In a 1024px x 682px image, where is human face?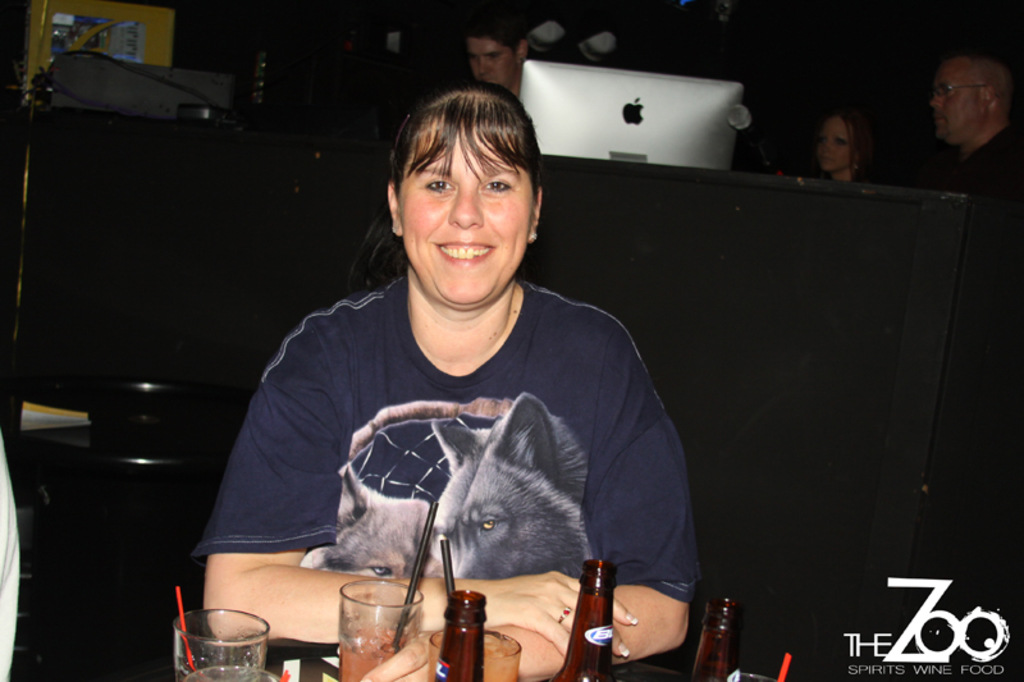
(803,106,861,173).
